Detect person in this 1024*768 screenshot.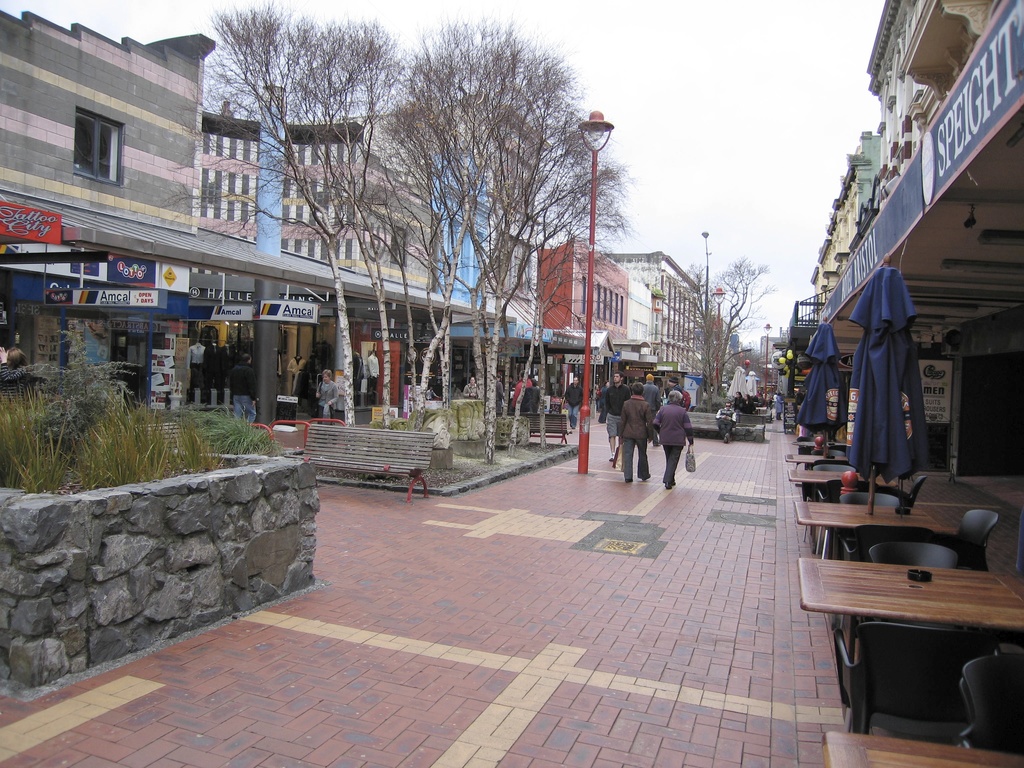
Detection: box=[564, 377, 579, 430].
